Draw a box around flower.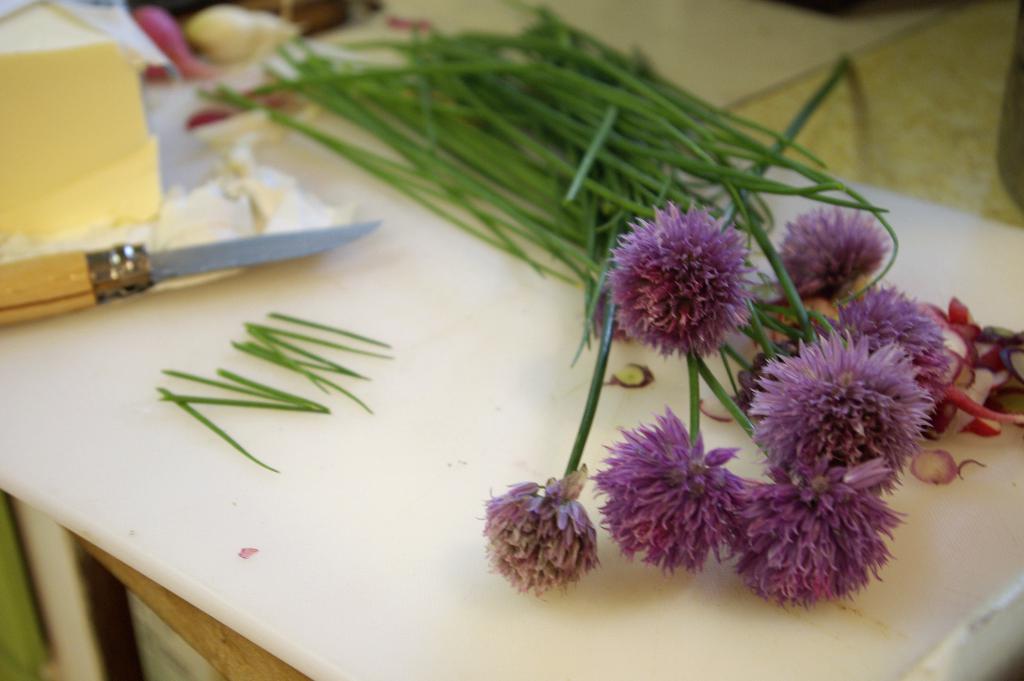
bbox=[600, 198, 754, 363].
